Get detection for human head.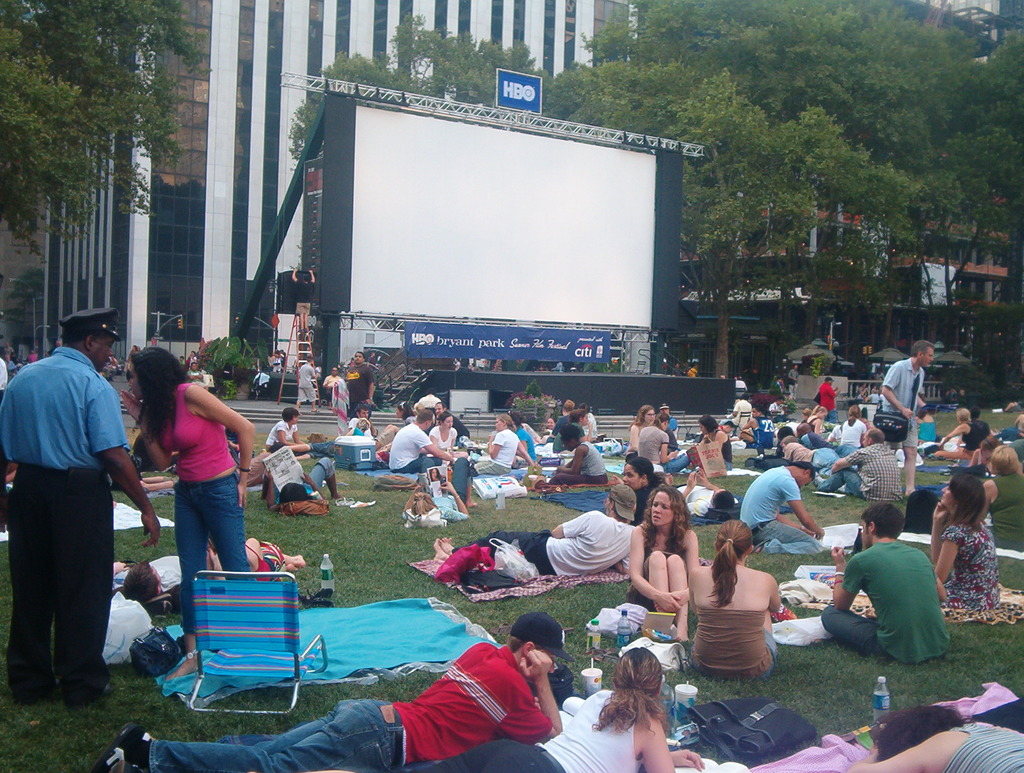
Detection: bbox=(908, 339, 939, 373).
